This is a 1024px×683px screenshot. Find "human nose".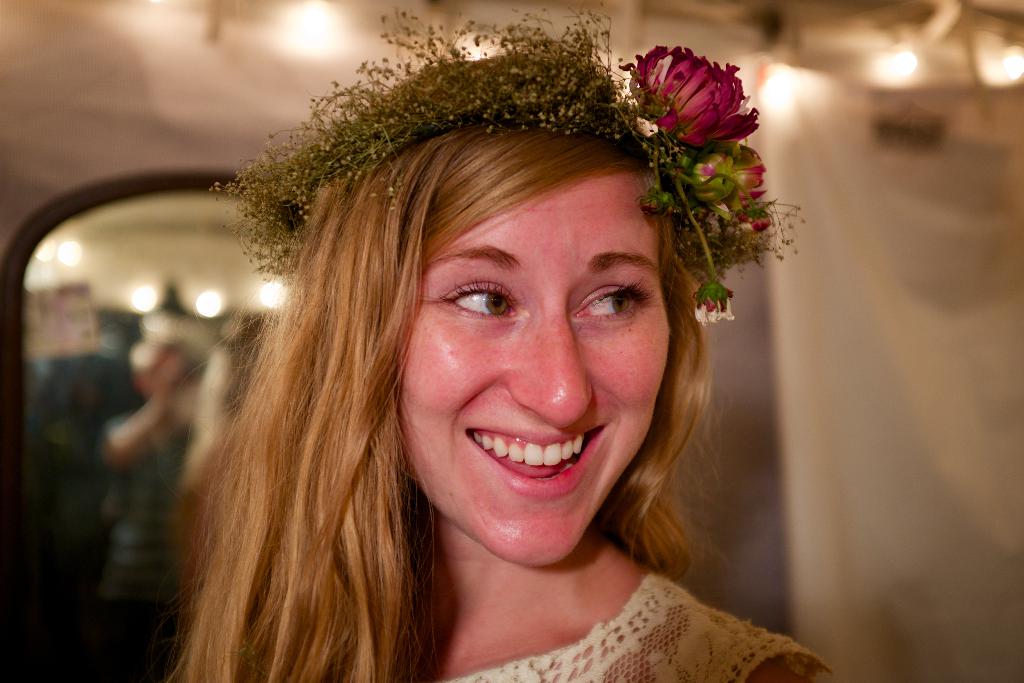
Bounding box: (x1=505, y1=306, x2=595, y2=432).
